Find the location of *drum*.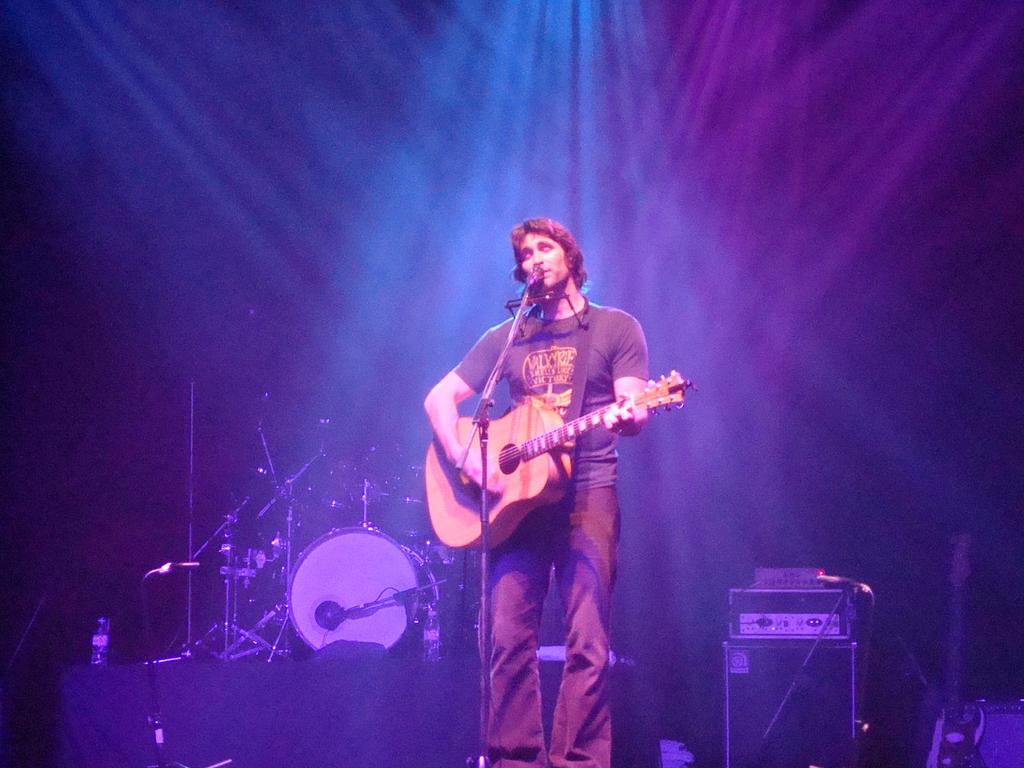
Location: x1=395, y1=460, x2=432, y2=504.
